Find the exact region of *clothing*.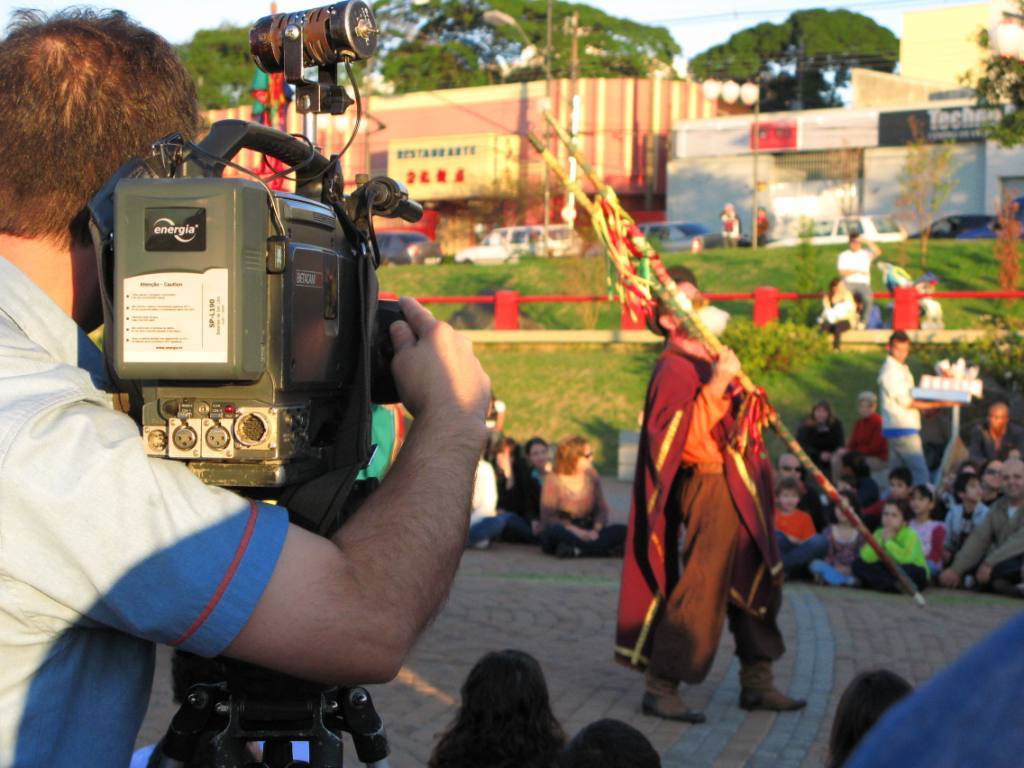
Exact region: [x1=767, y1=505, x2=820, y2=586].
